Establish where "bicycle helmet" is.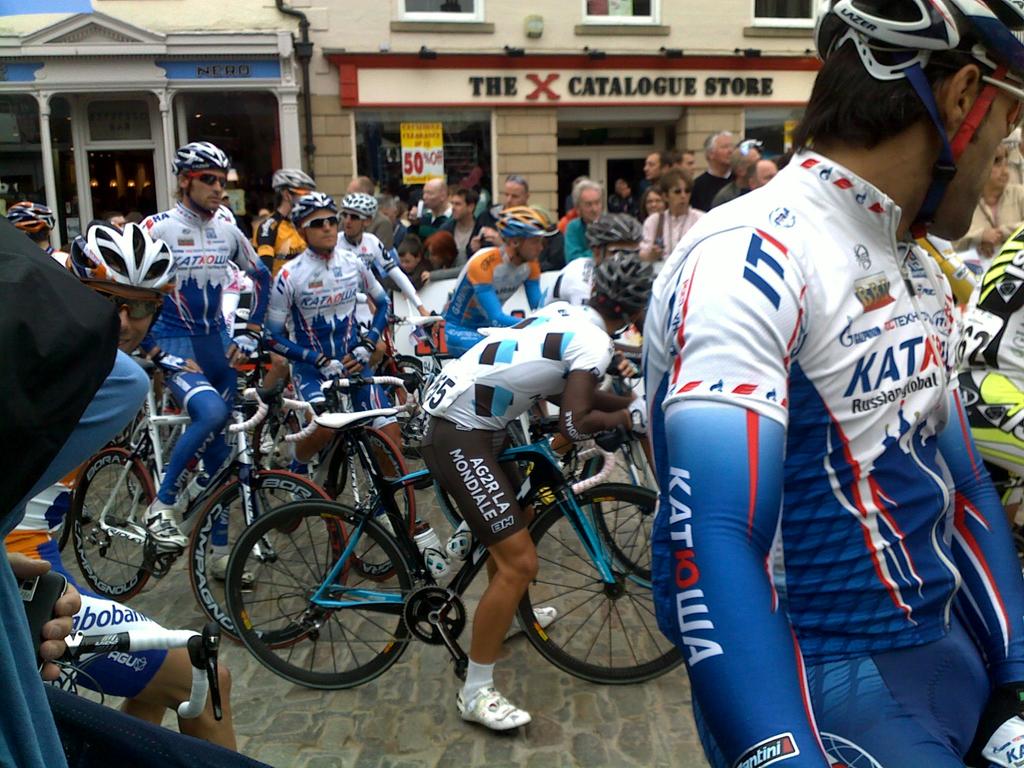
Established at [817, 1, 1011, 237].
